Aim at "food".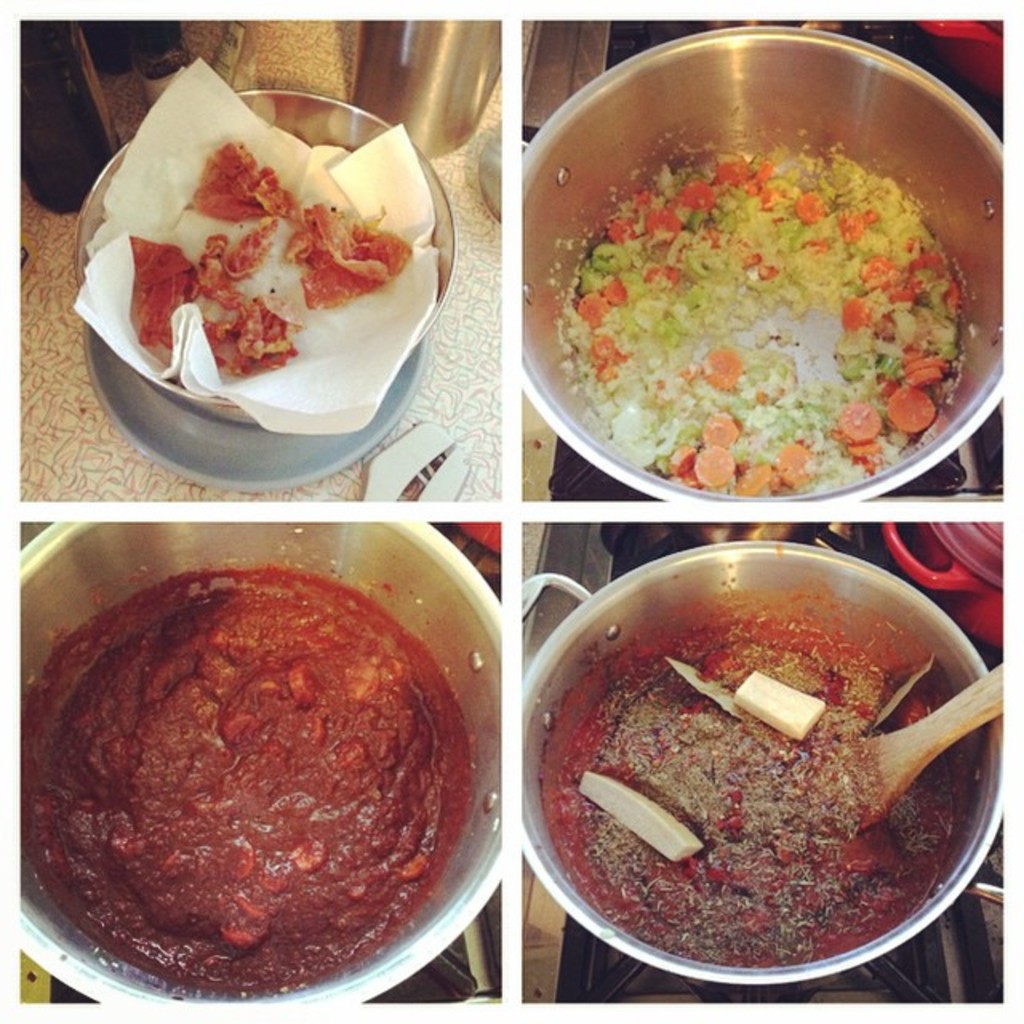
Aimed at (126,136,413,381).
